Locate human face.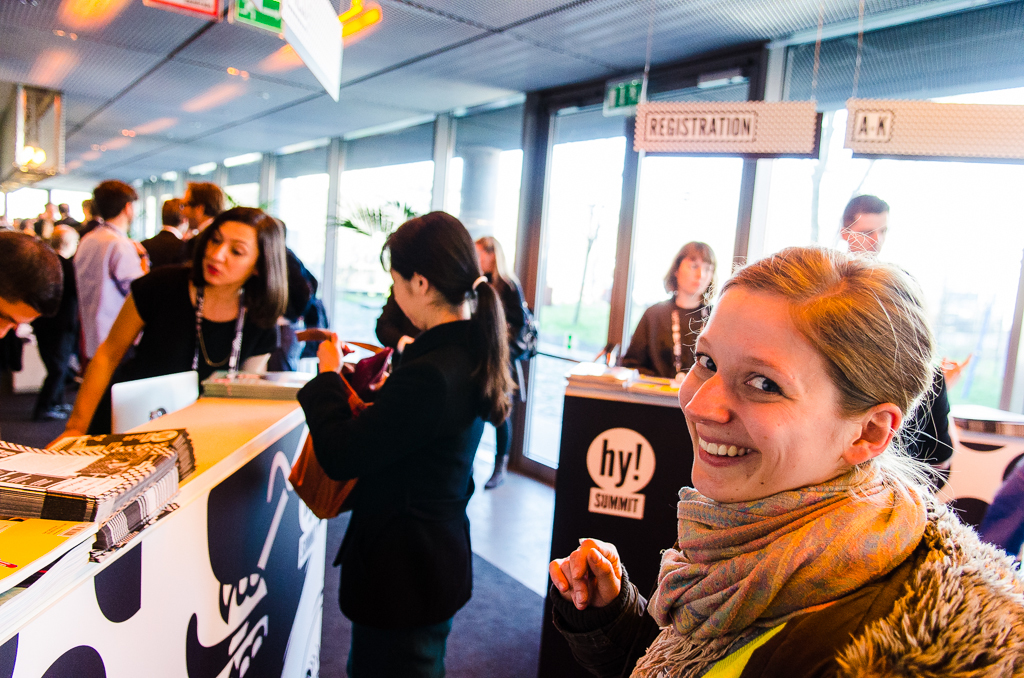
Bounding box: rect(844, 211, 891, 249).
